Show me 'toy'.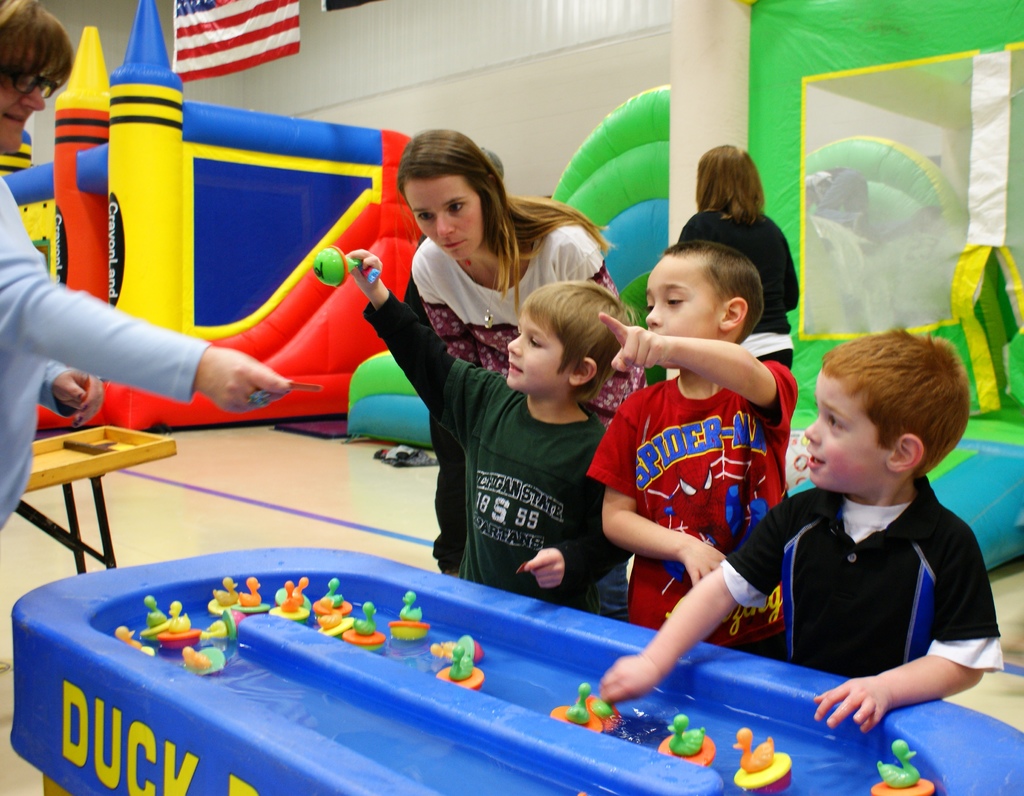
'toy' is here: 316:577:351:616.
